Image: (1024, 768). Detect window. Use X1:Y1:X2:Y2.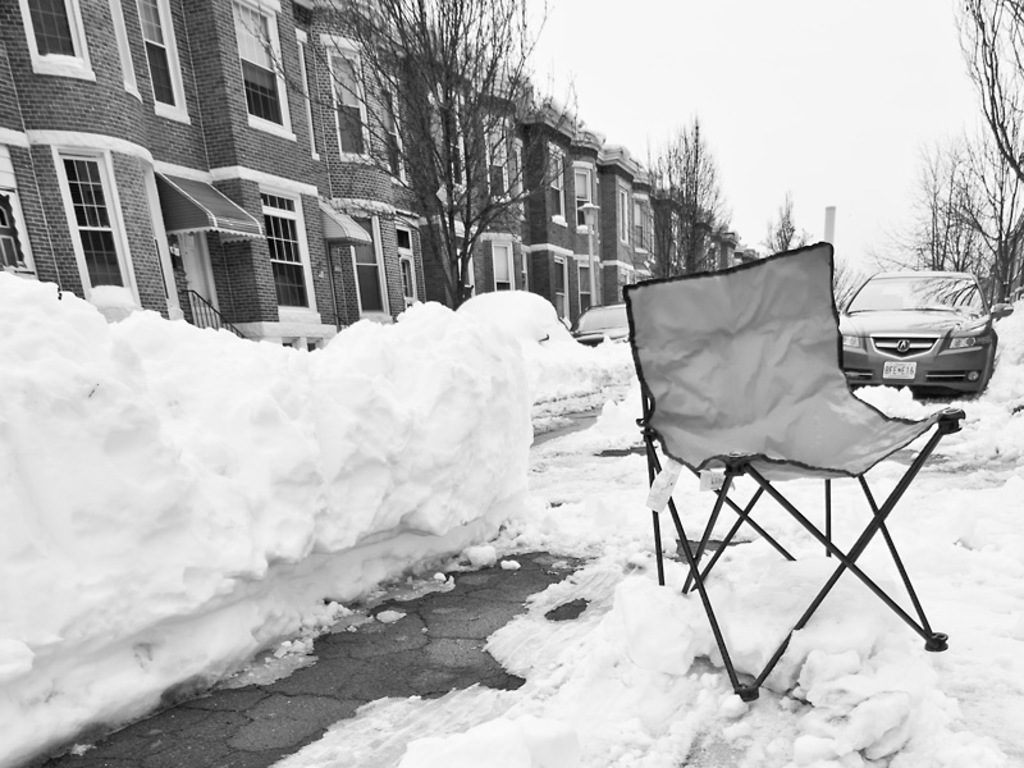
613:182:628:244.
